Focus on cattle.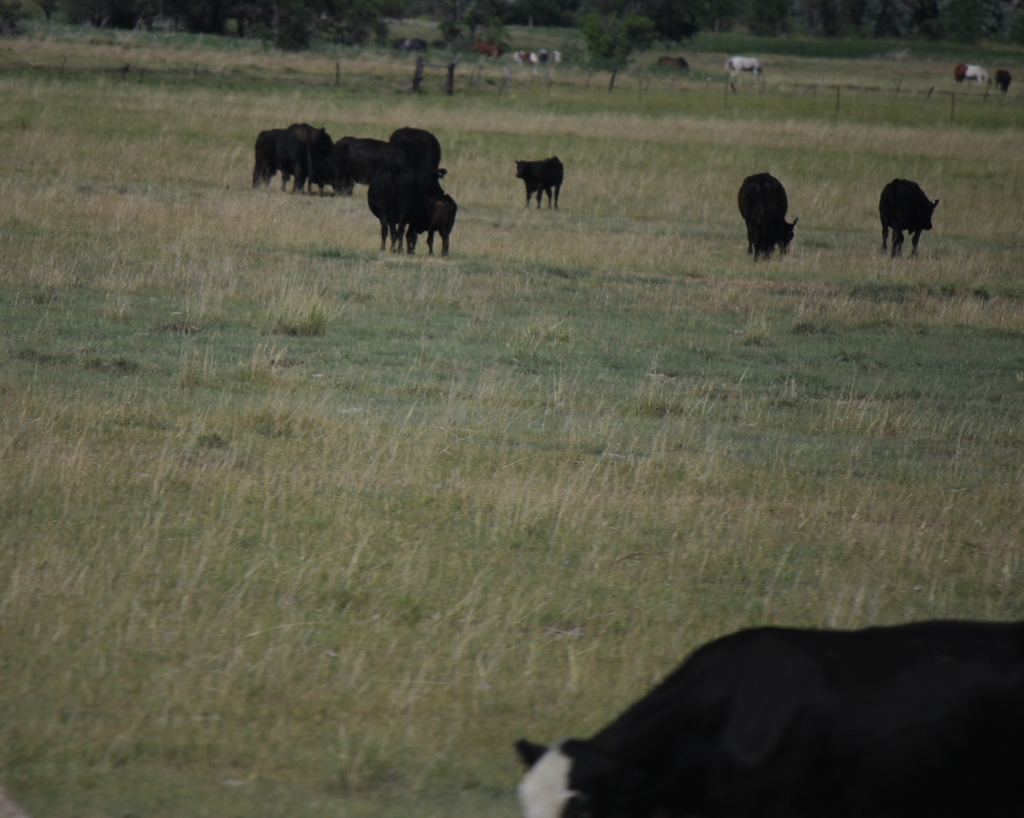
Focused at 513, 618, 1023, 817.
